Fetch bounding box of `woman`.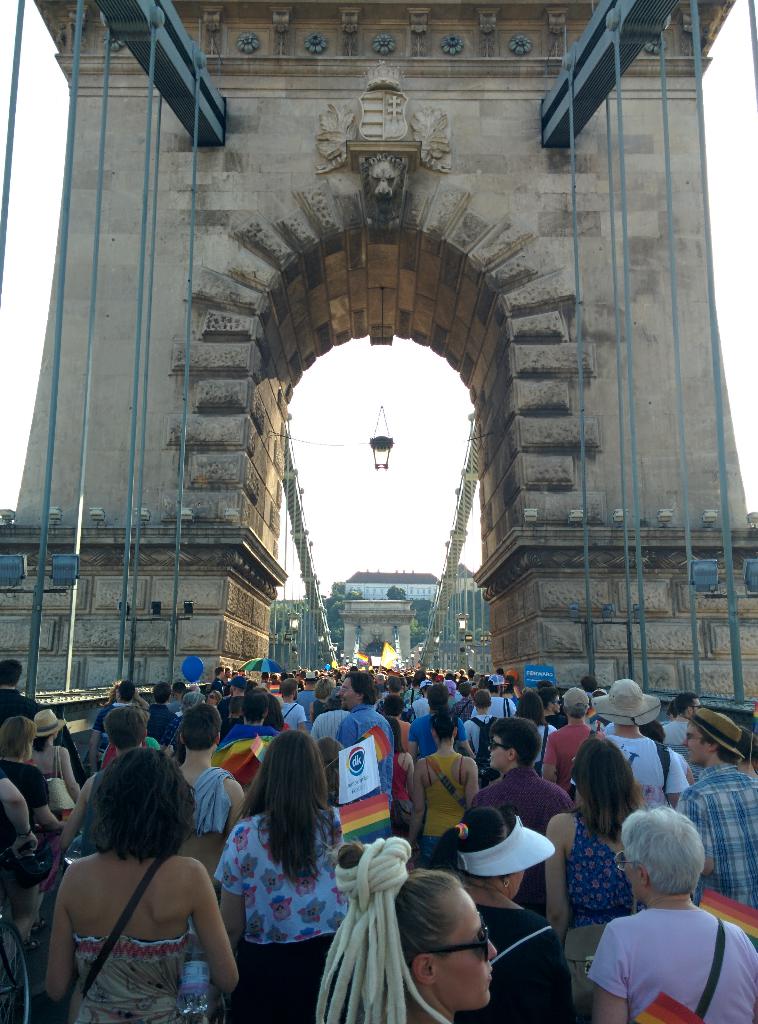
Bbox: <region>312, 840, 494, 1023</region>.
